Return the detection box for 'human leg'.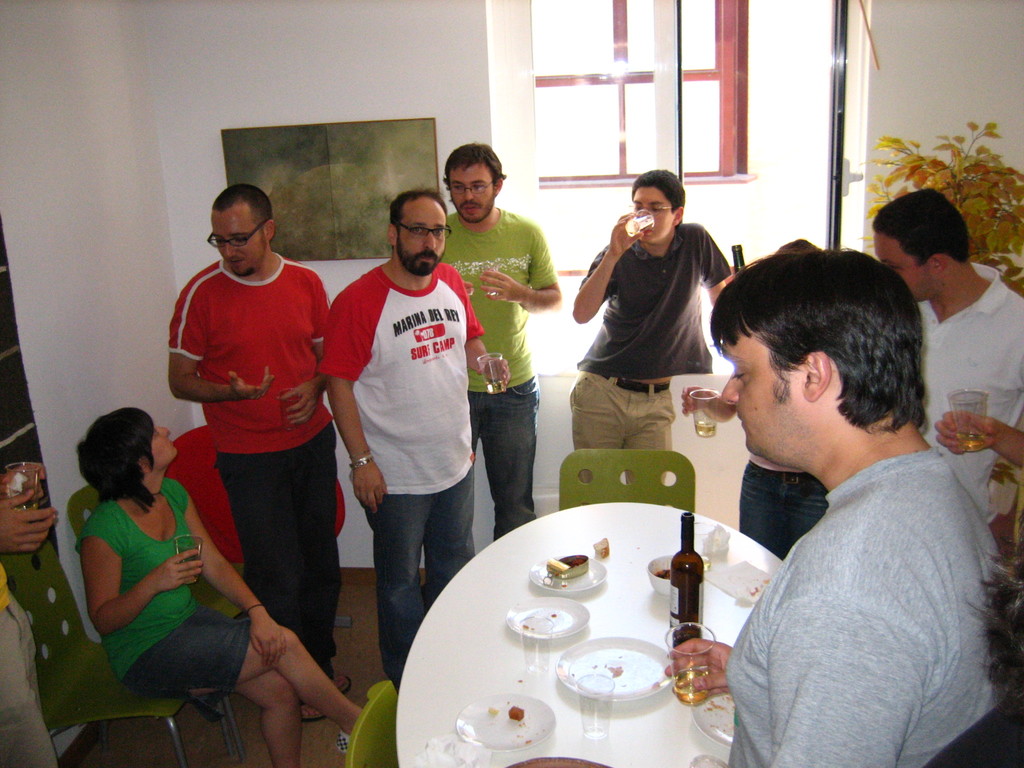
box(230, 617, 357, 735).
